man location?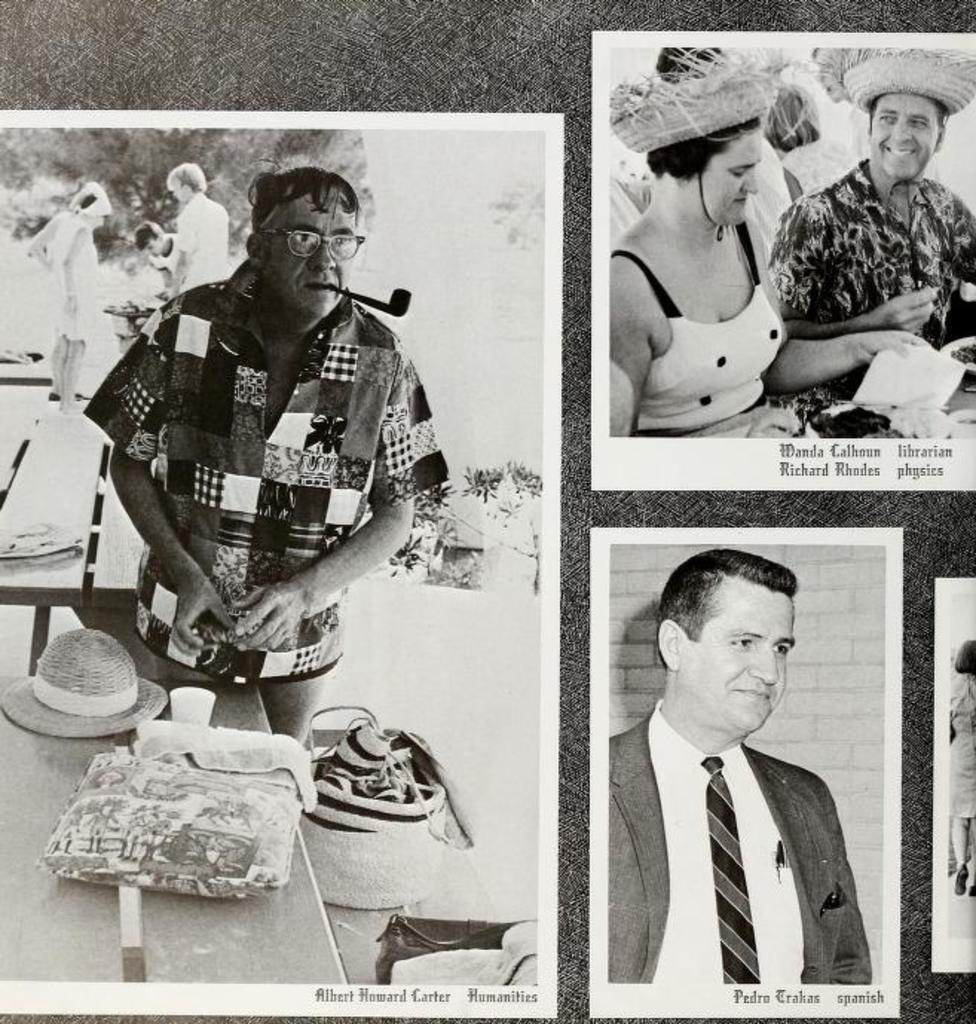
x1=169 y1=163 x2=226 y2=302
